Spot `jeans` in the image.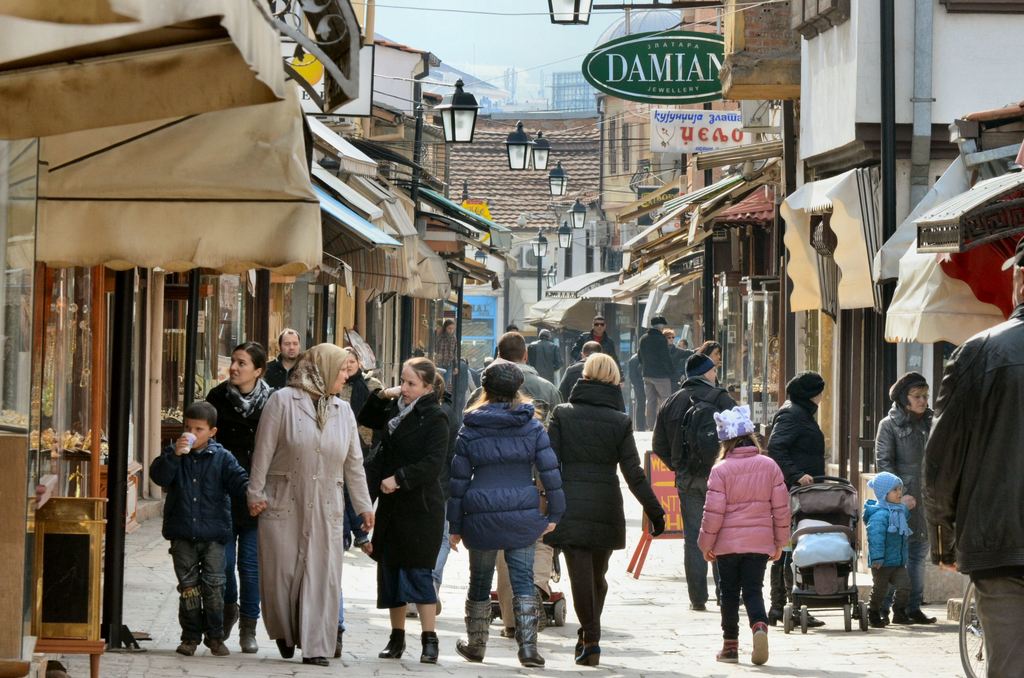
`jeans` found at <region>465, 541, 538, 596</region>.
